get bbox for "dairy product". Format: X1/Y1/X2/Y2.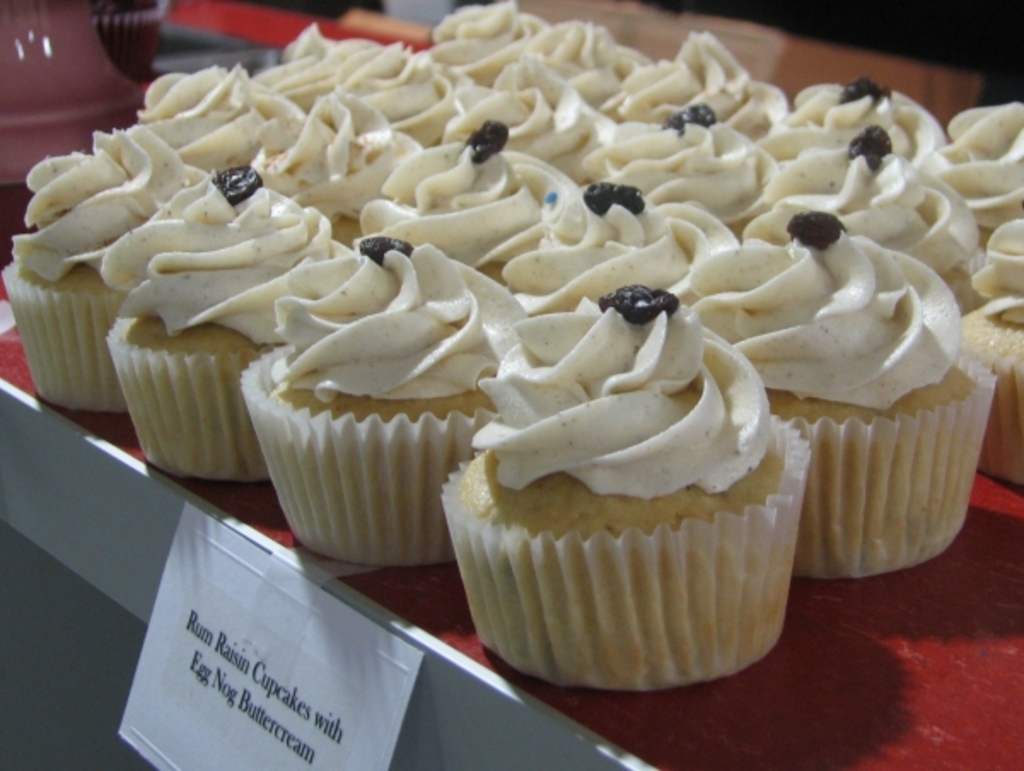
96/154/341/321.
